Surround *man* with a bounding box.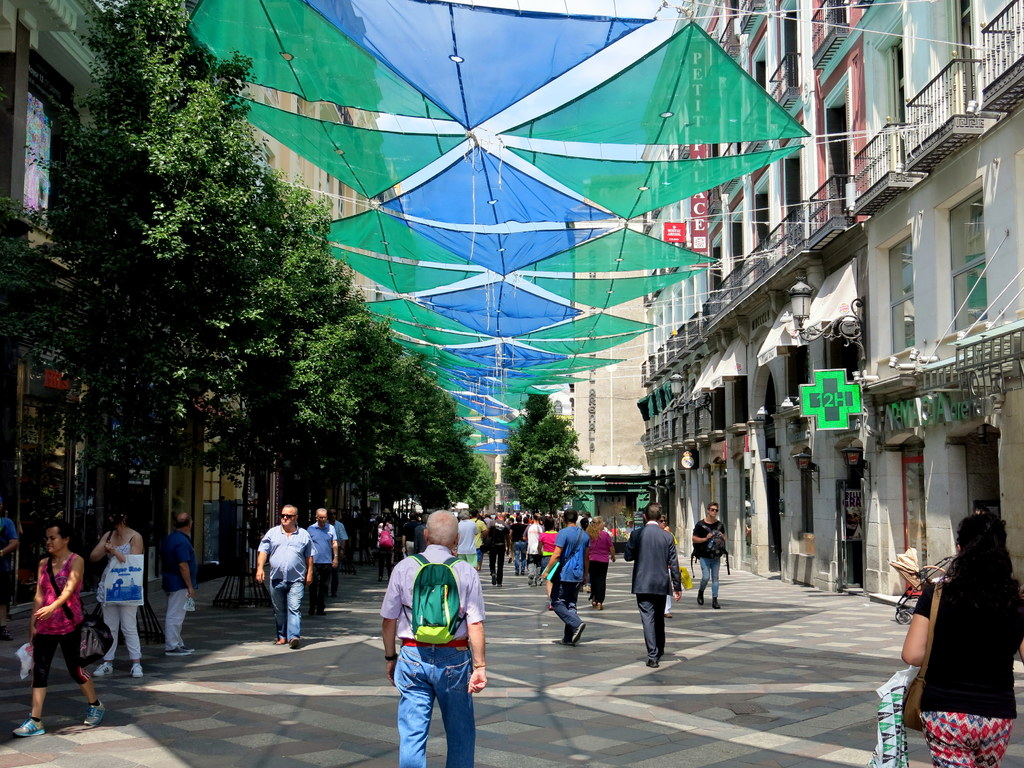
<bbox>376, 505, 487, 767</bbox>.
